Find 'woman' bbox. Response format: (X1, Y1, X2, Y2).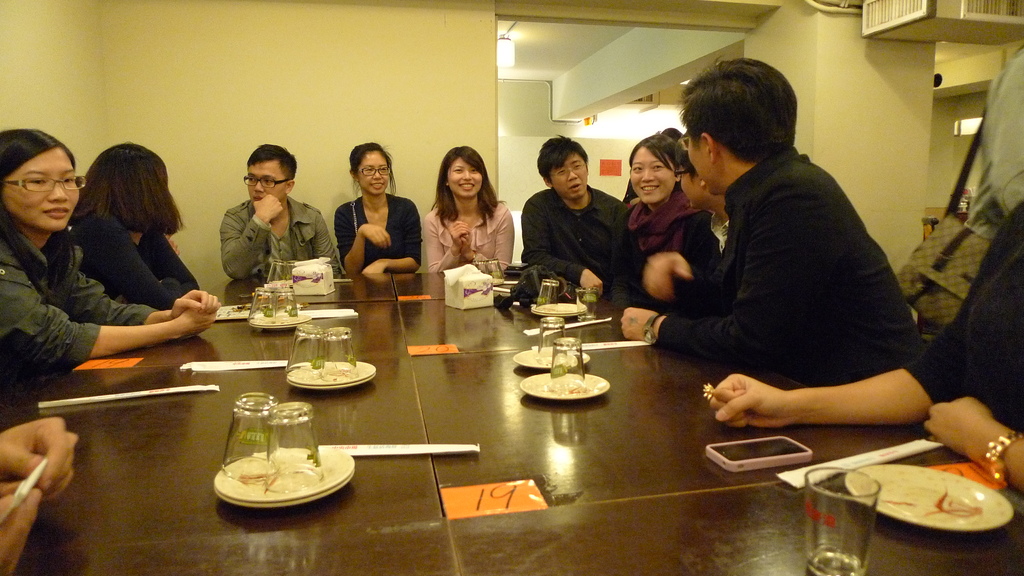
(707, 187, 1023, 494).
